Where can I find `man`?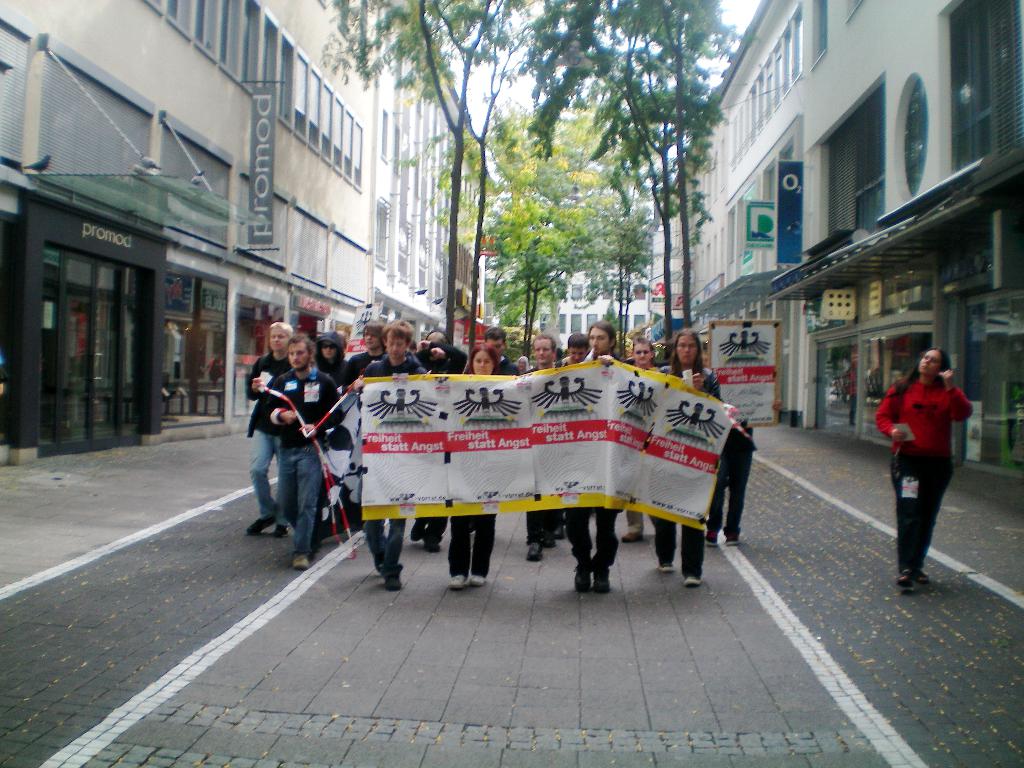
You can find it at left=351, top=320, right=428, bottom=595.
